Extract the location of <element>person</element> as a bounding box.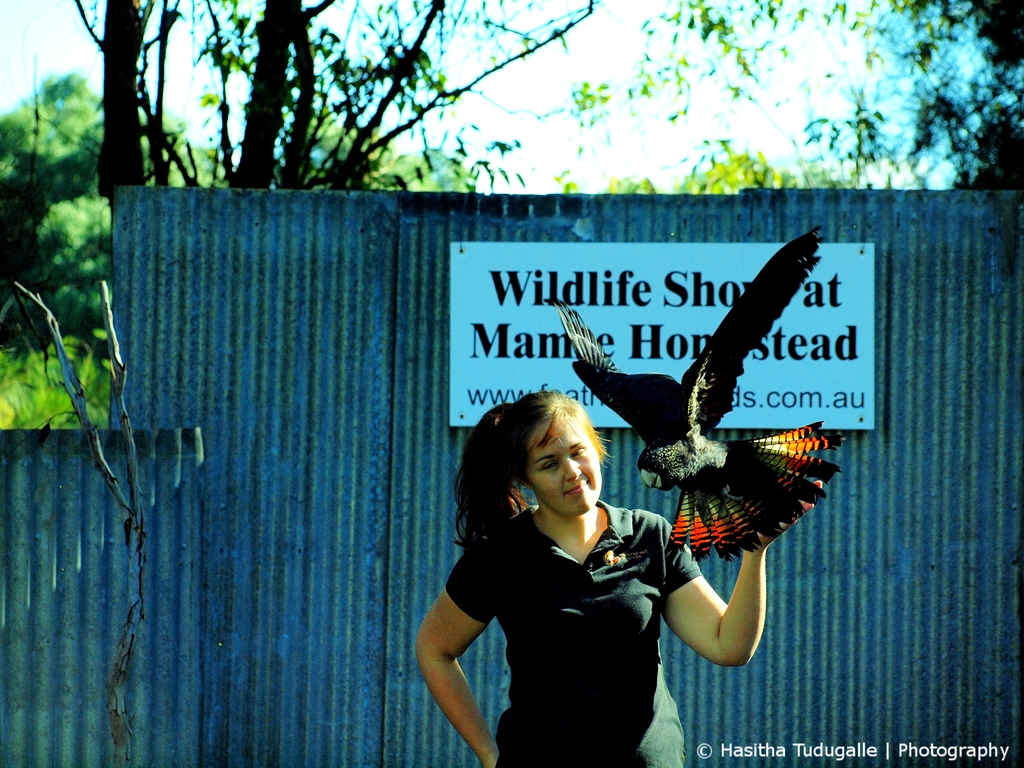
bbox=[404, 385, 826, 767].
